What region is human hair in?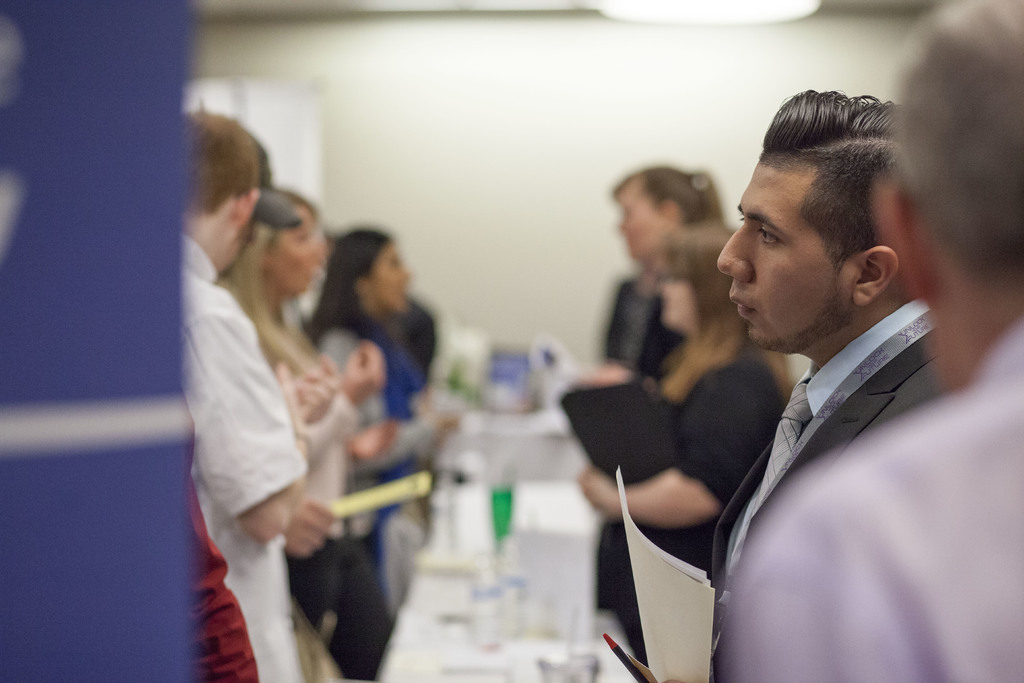
locate(302, 229, 392, 348).
